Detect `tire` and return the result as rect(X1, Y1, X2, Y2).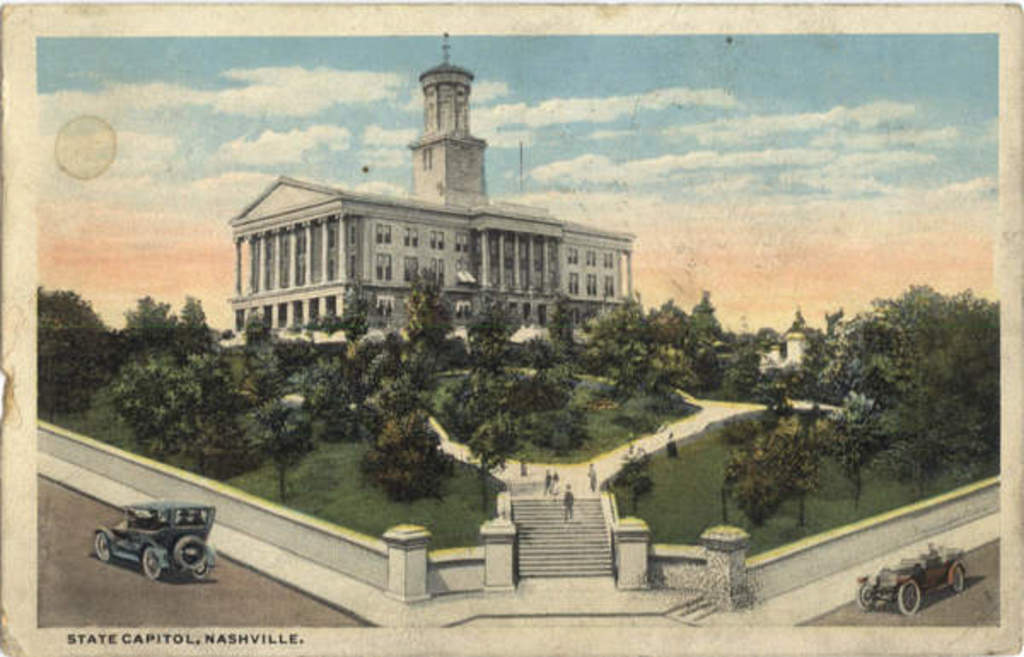
rect(94, 532, 109, 560).
